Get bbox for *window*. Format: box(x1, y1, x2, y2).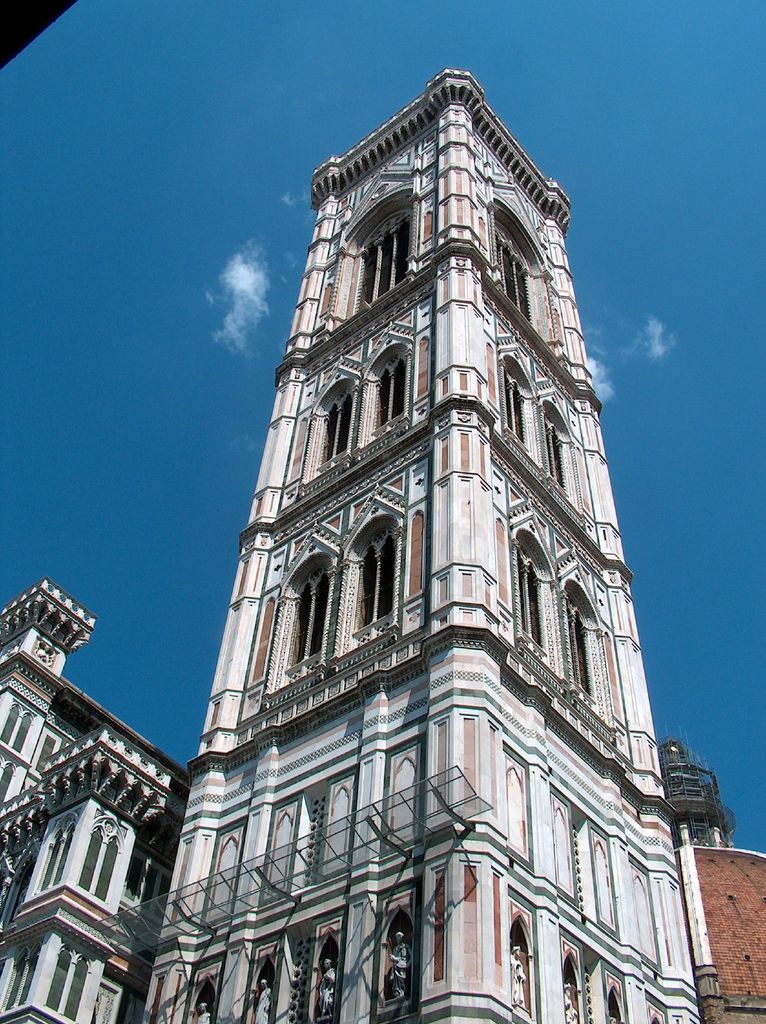
box(358, 524, 403, 634).
